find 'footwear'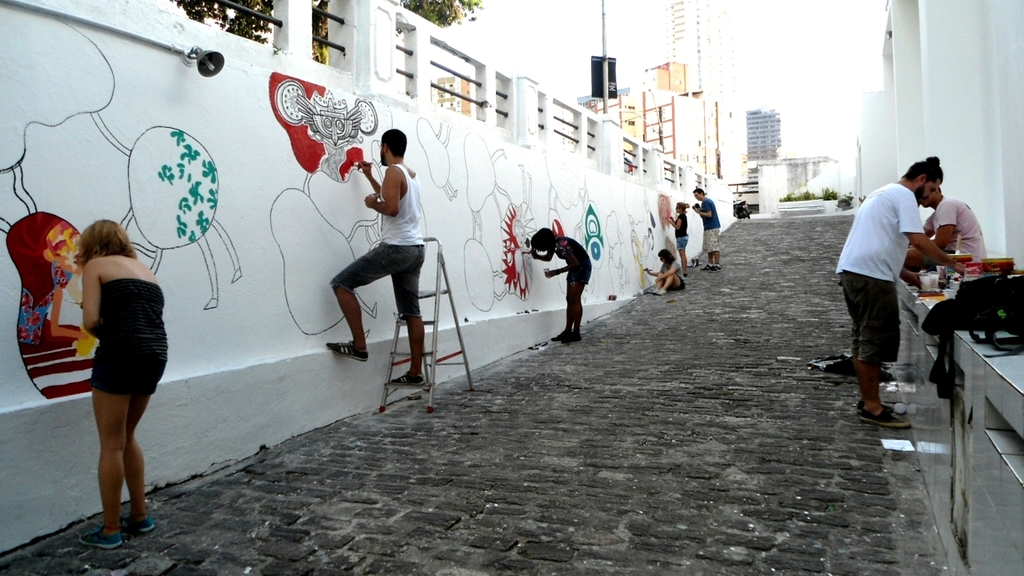
locate(700, 265, 713, 271)
